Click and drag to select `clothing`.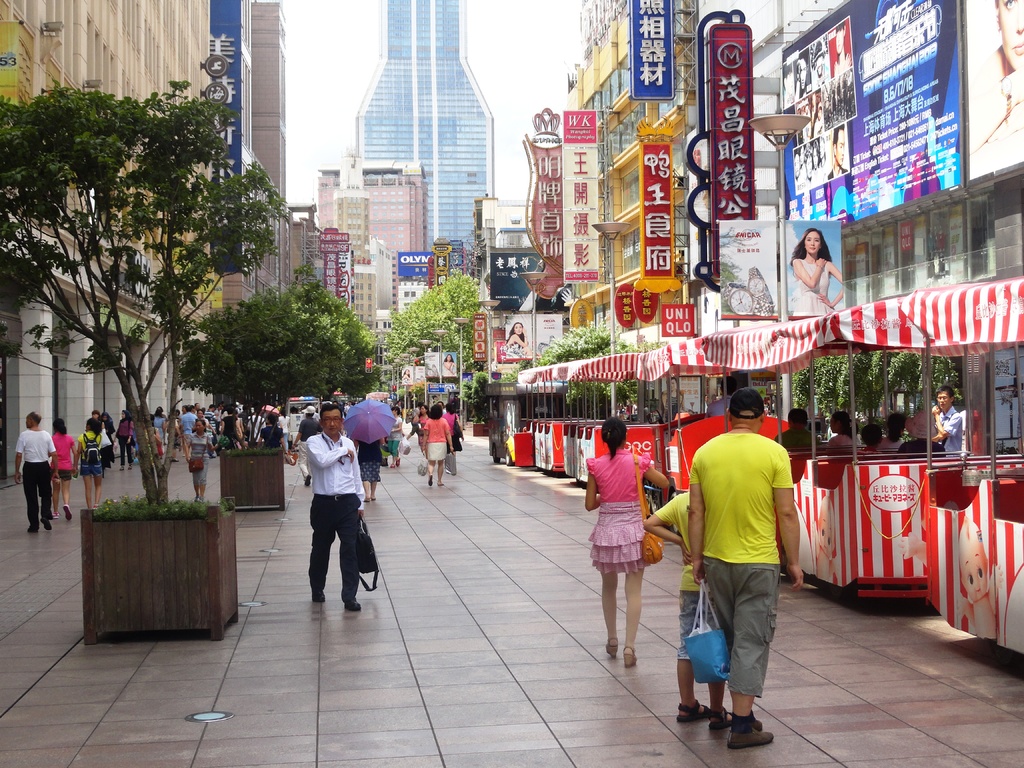
Selection: {"left": 12, "top": 429, "right": 57, "bottom": 527}.
